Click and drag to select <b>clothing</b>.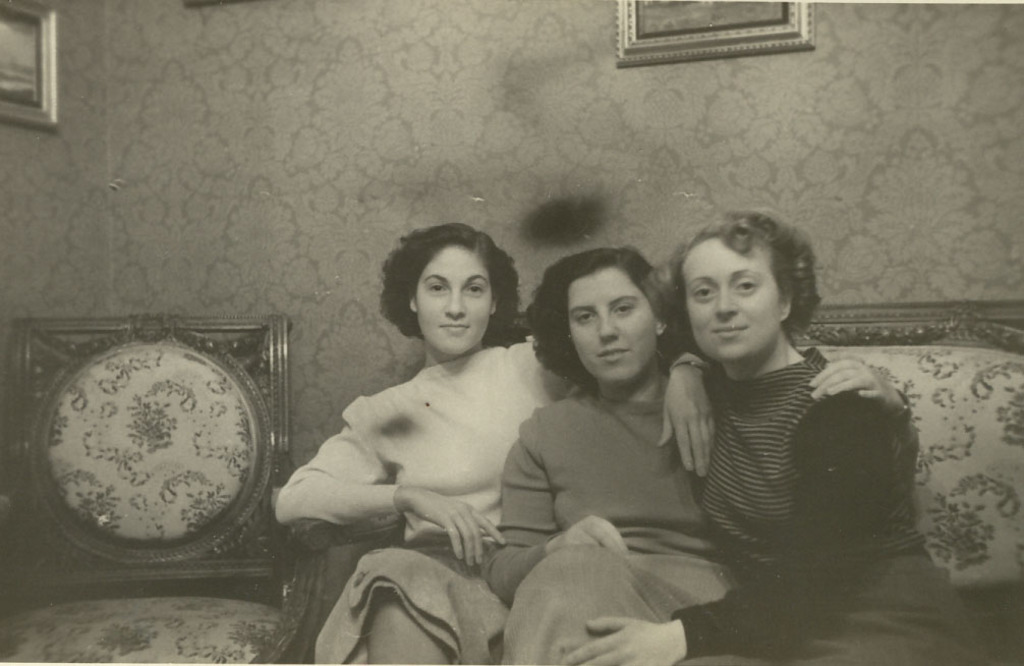
Selection: [671, 349, 977, 665].
